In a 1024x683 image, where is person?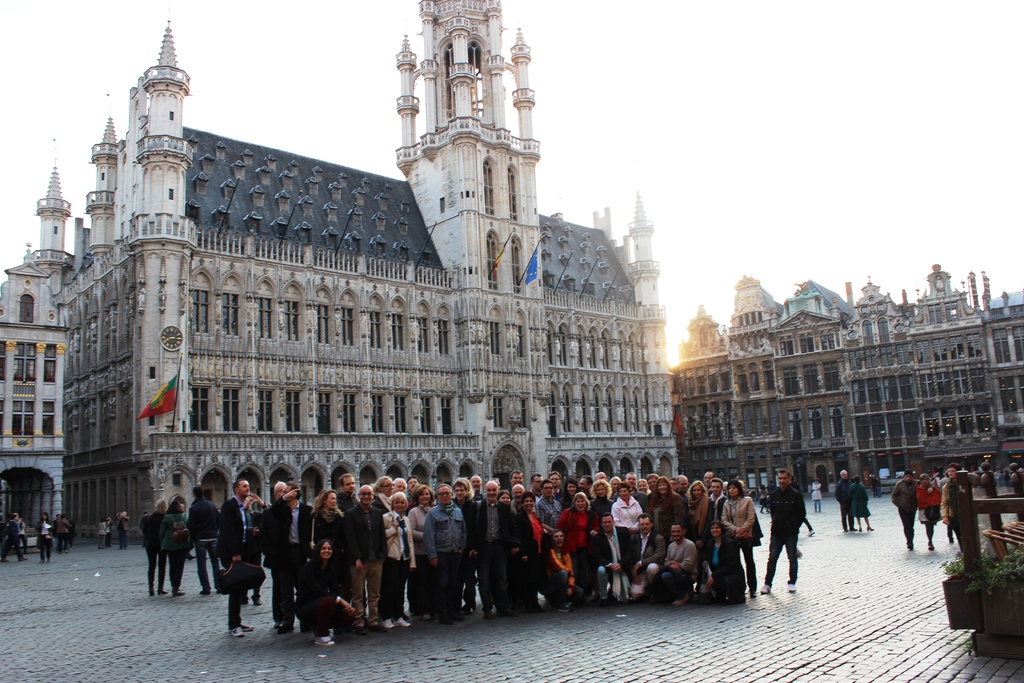
<box>138,499,168,603</box>.
